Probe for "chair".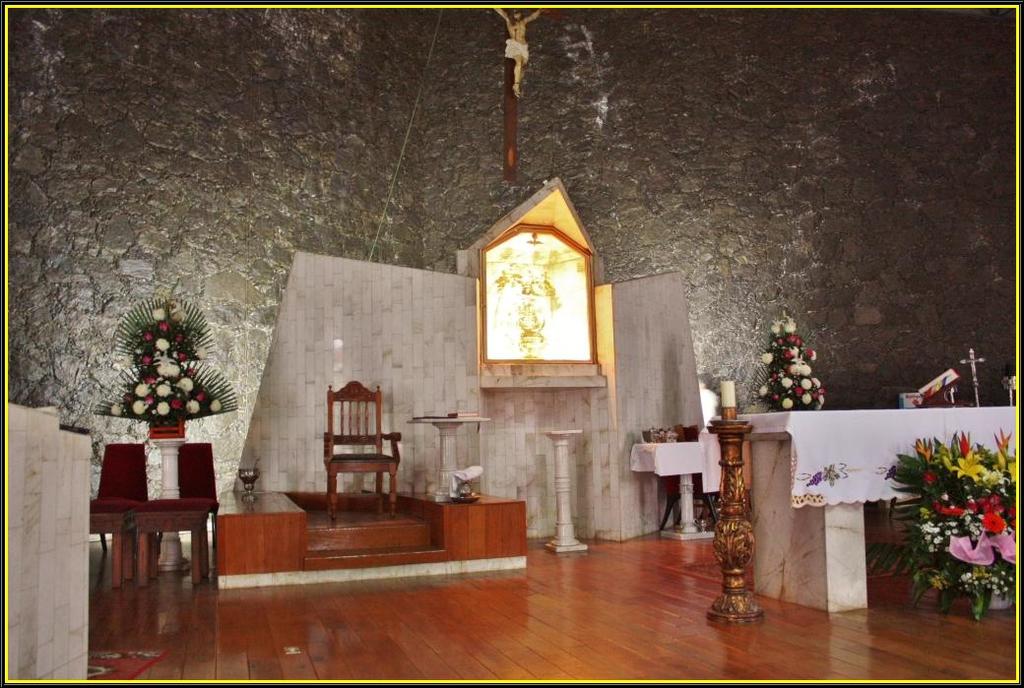
Probe result: 90, 448, 162, 562.
